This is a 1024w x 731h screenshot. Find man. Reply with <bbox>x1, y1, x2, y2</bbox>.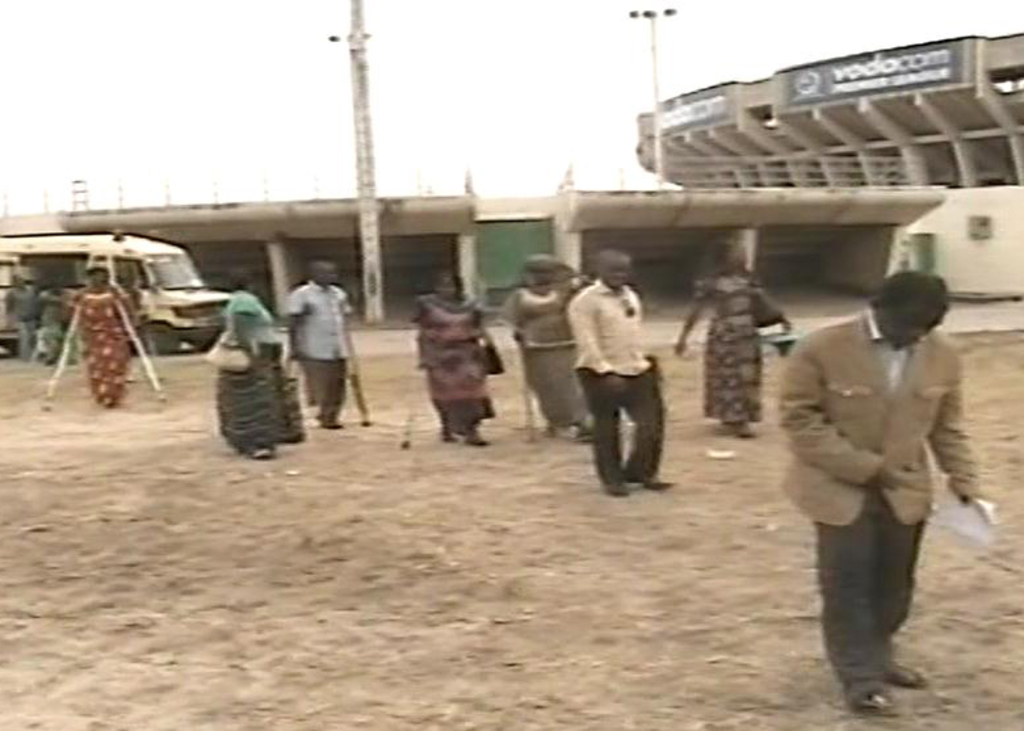
<bbox>771, 260, 981, 697</bbox>.
